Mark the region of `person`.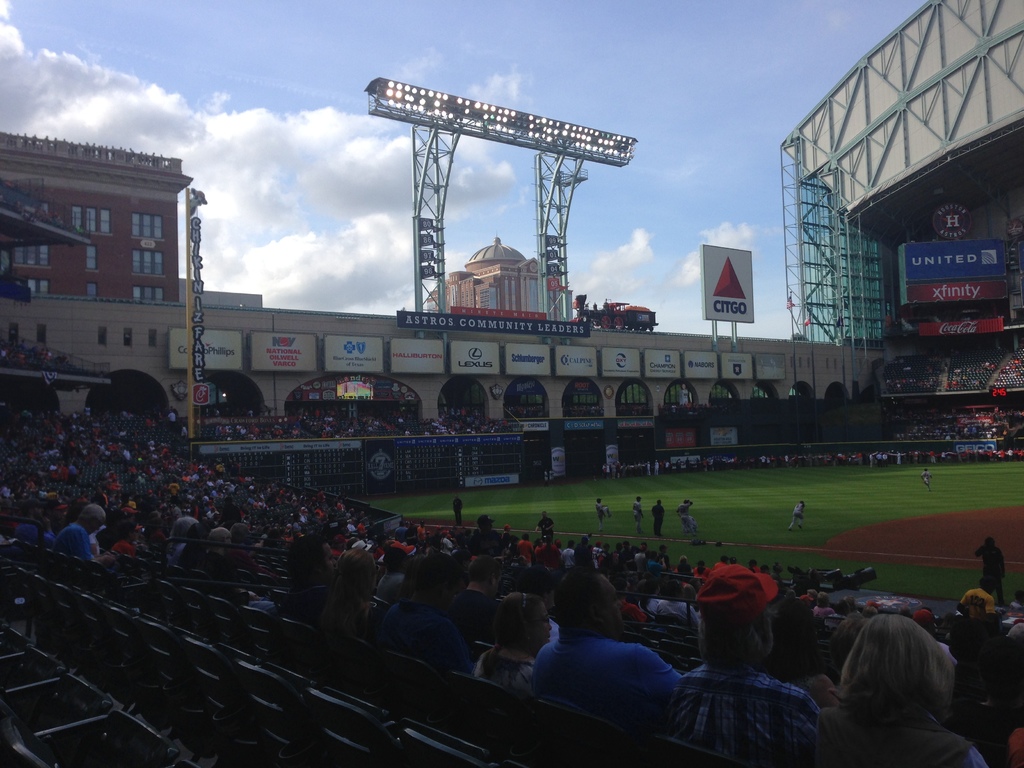
Region: [347,517,356,534].
